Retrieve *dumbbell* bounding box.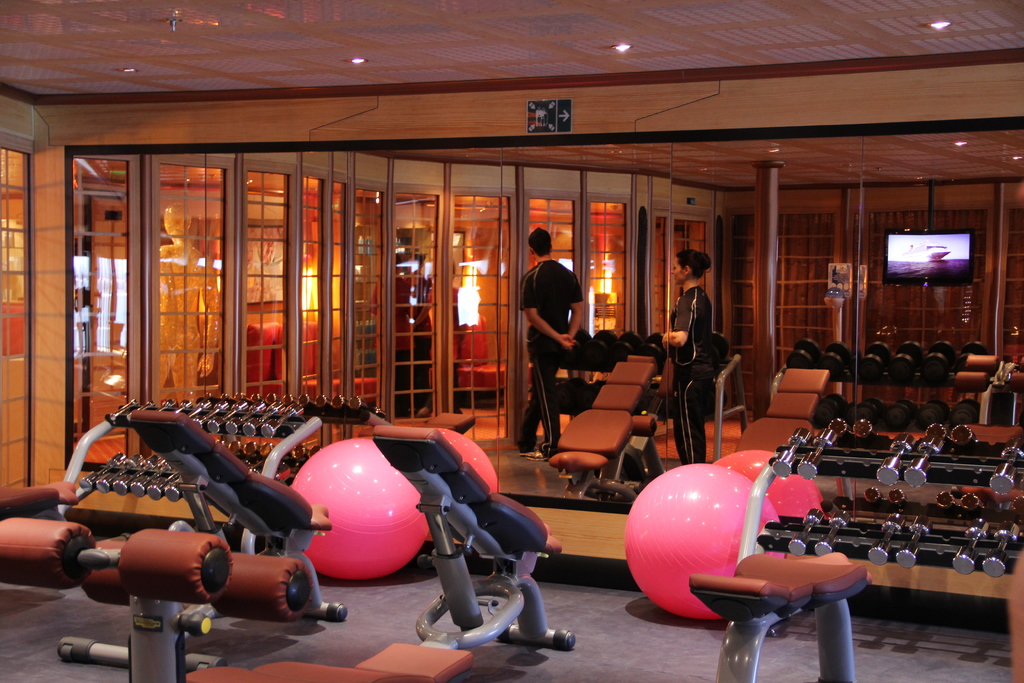
Bounding box: x1=941, y1=415, x2=969, y2=441.
